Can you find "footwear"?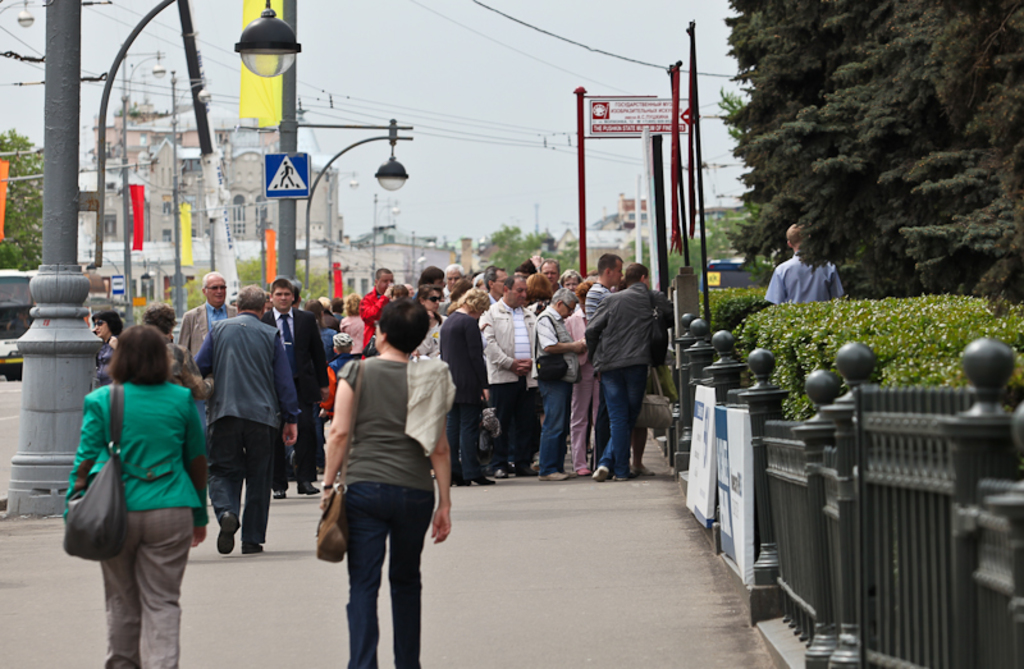
Yes, bounding box: (630,462,658,480).
